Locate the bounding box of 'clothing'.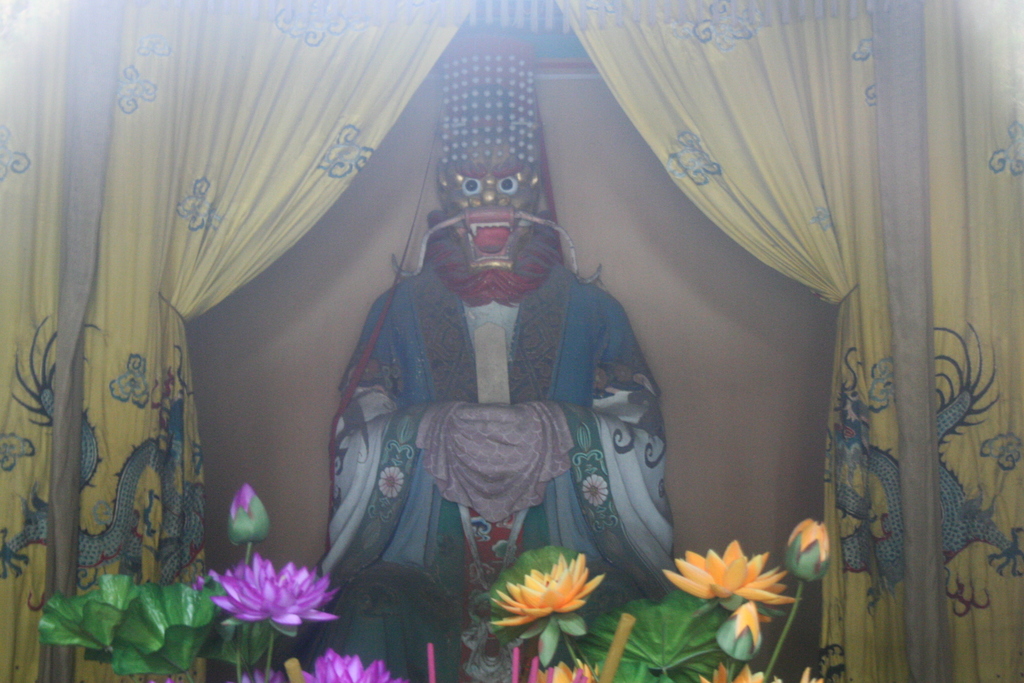
Bounding box: crop(312, 214, 677, 682).
